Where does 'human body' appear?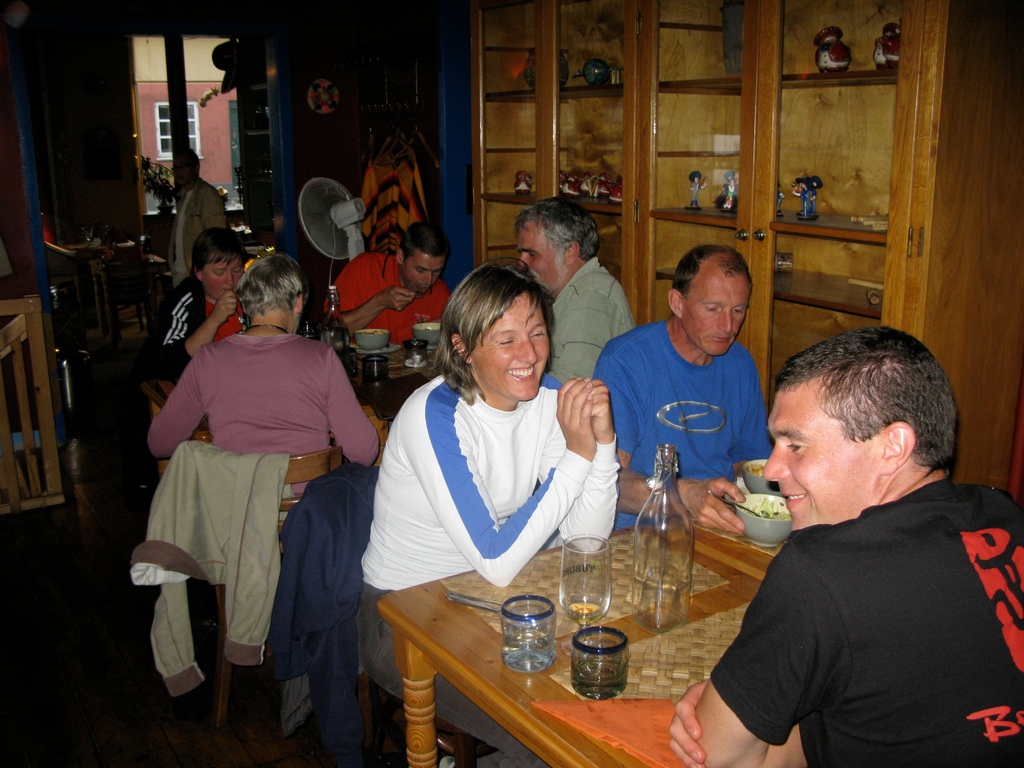
Appears at l=145, t=226, r=246, b=380.
